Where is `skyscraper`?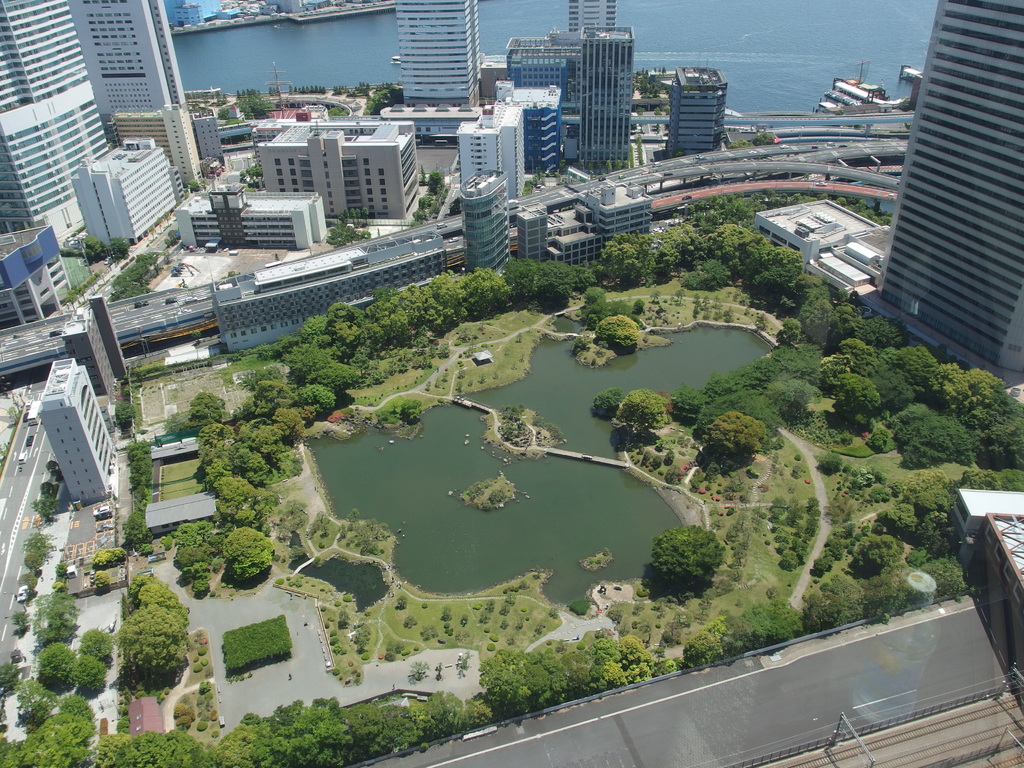
crop(65, 0, 188, 137).
